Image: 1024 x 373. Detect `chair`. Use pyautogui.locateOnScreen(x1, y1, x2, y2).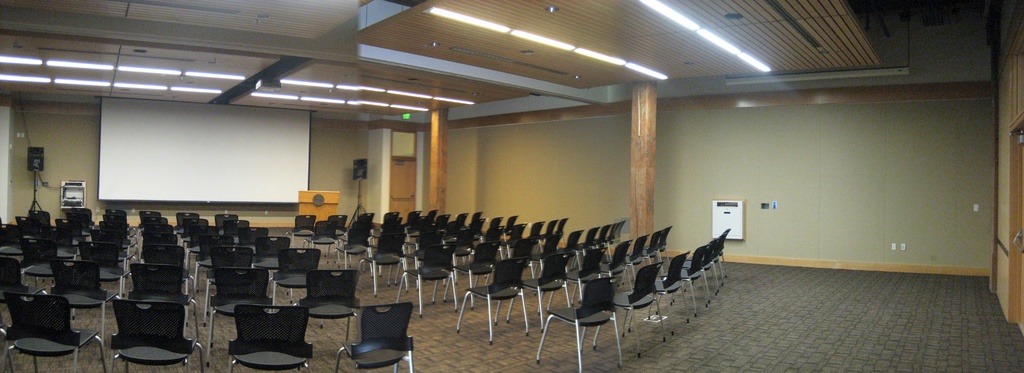
pyautogui.locateOnScreen(458, 254, 530, 344).
